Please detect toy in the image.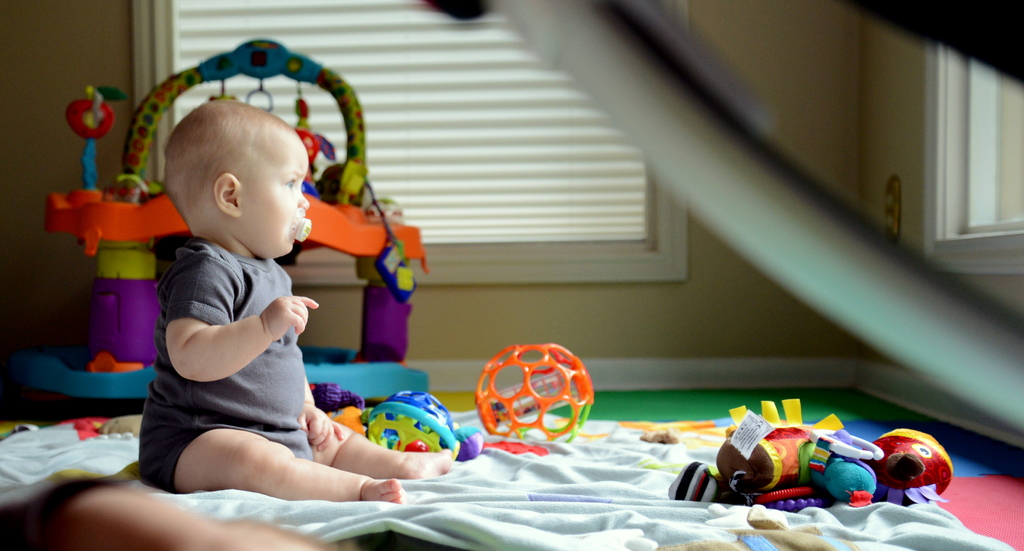
x1=466, y1=341, x2=598, y2=461.
